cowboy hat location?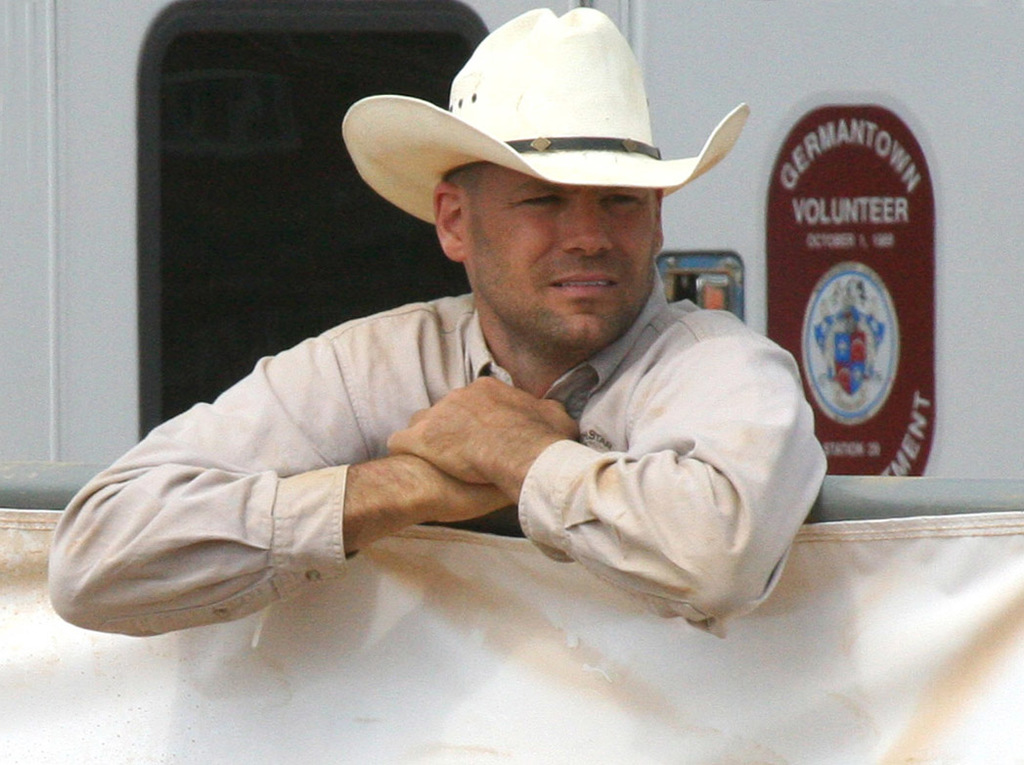
<region>344, 4, 752, 219</region>
